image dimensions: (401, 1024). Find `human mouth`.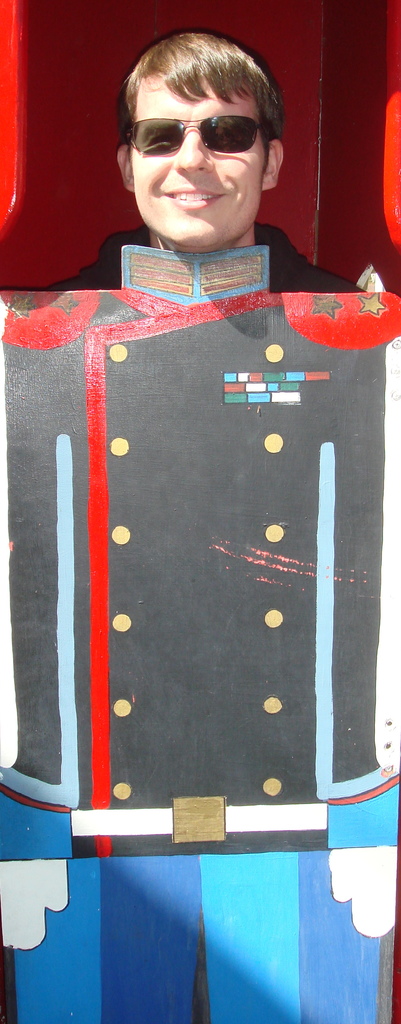
crop(161, 178, 228, 211).
